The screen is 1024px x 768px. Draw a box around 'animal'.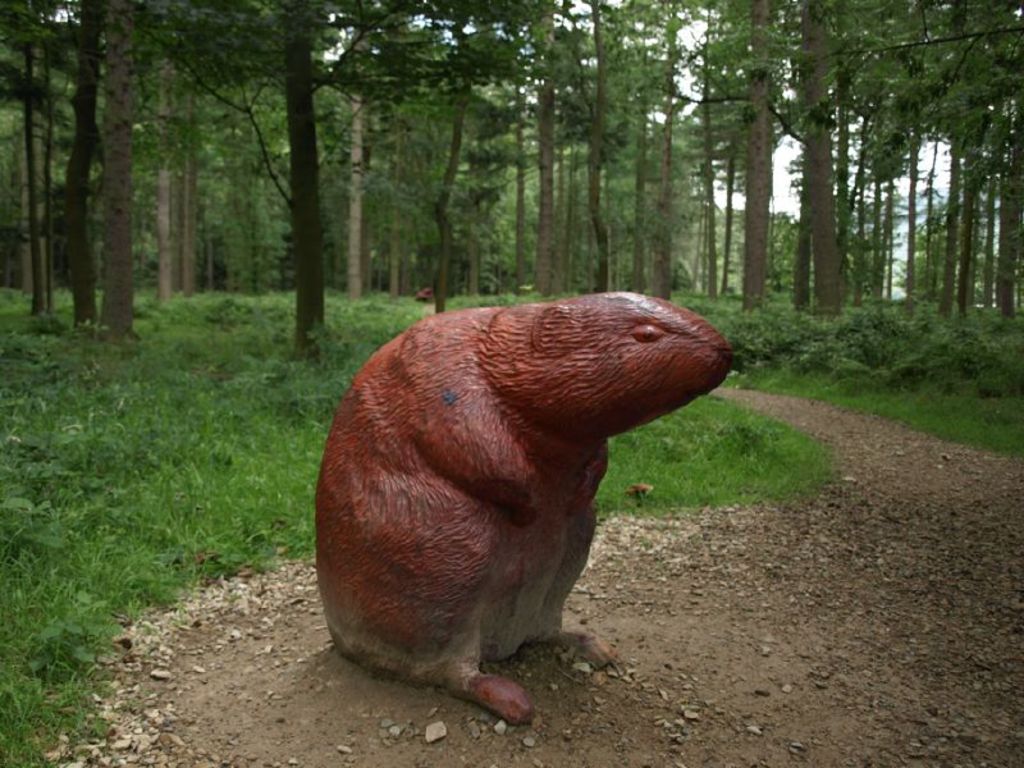
316, 287, 740, 727.
